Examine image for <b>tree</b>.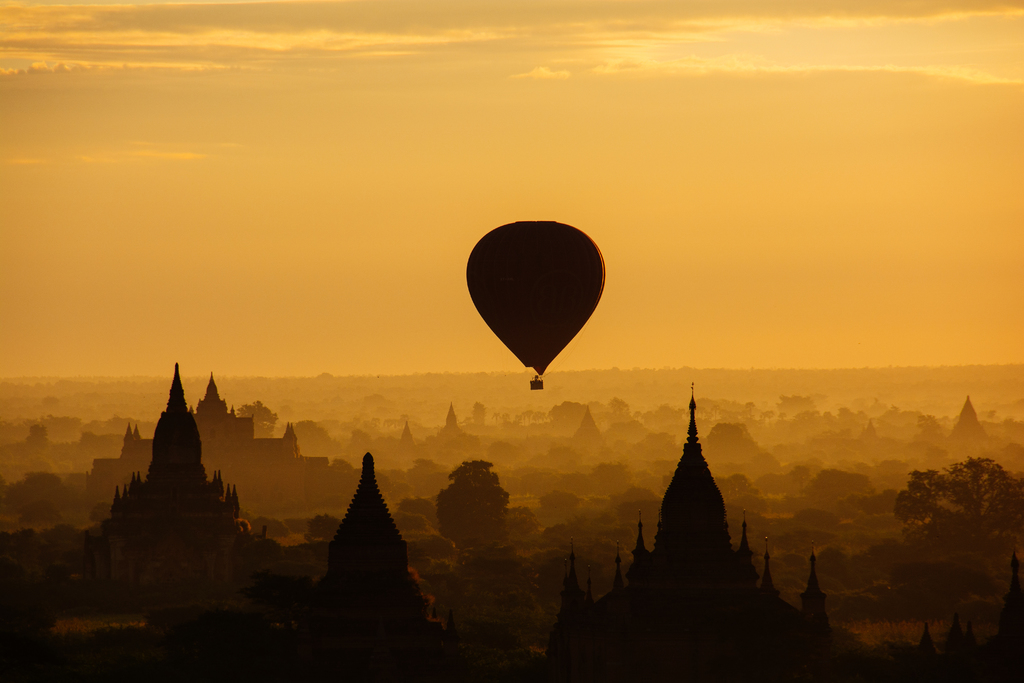
Examination result: x1=439, y1=459, x2=514, y2=551.
